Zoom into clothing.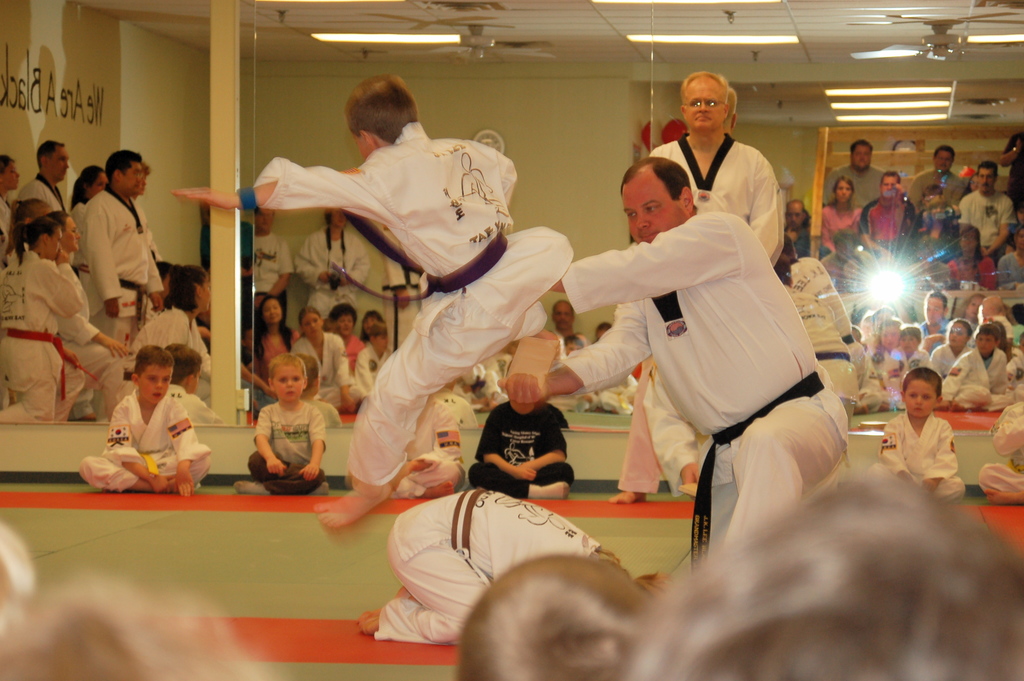
Zoom target: box(618, 131, 783, 495).
